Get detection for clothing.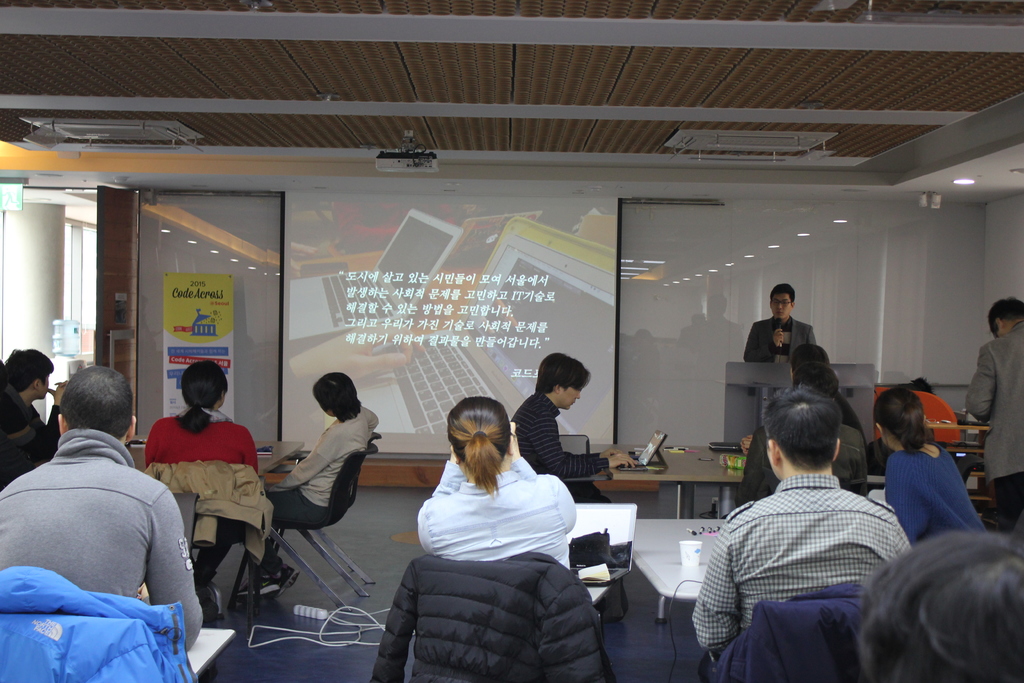
Detection: Rect(698, 435, 920, 669).
